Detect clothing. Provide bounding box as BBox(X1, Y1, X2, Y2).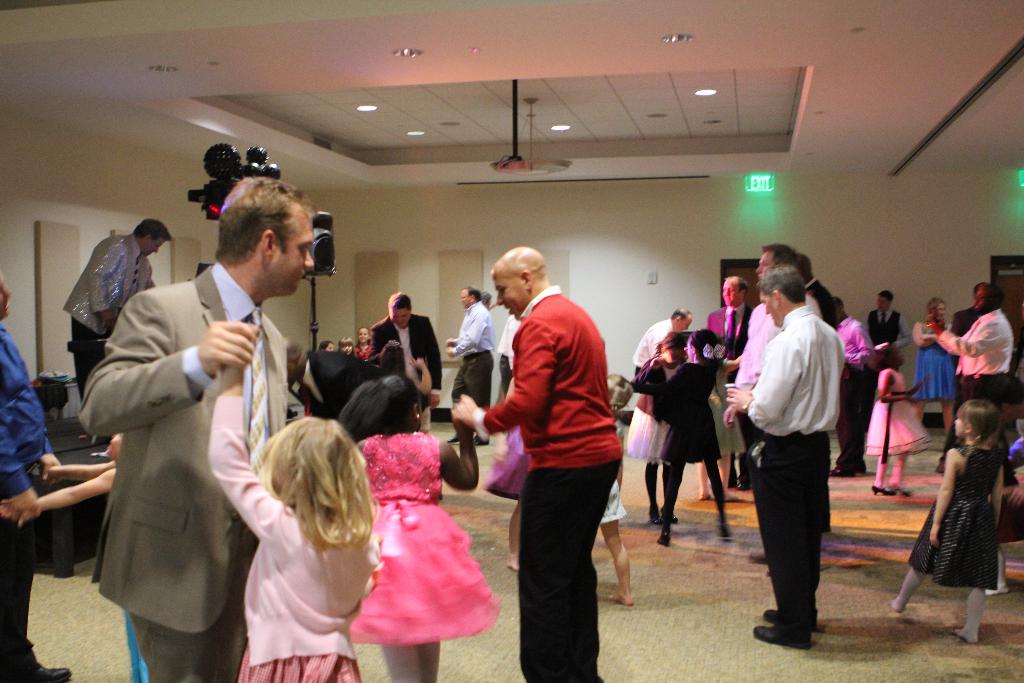
BBox(632, 314, 676, 381).
